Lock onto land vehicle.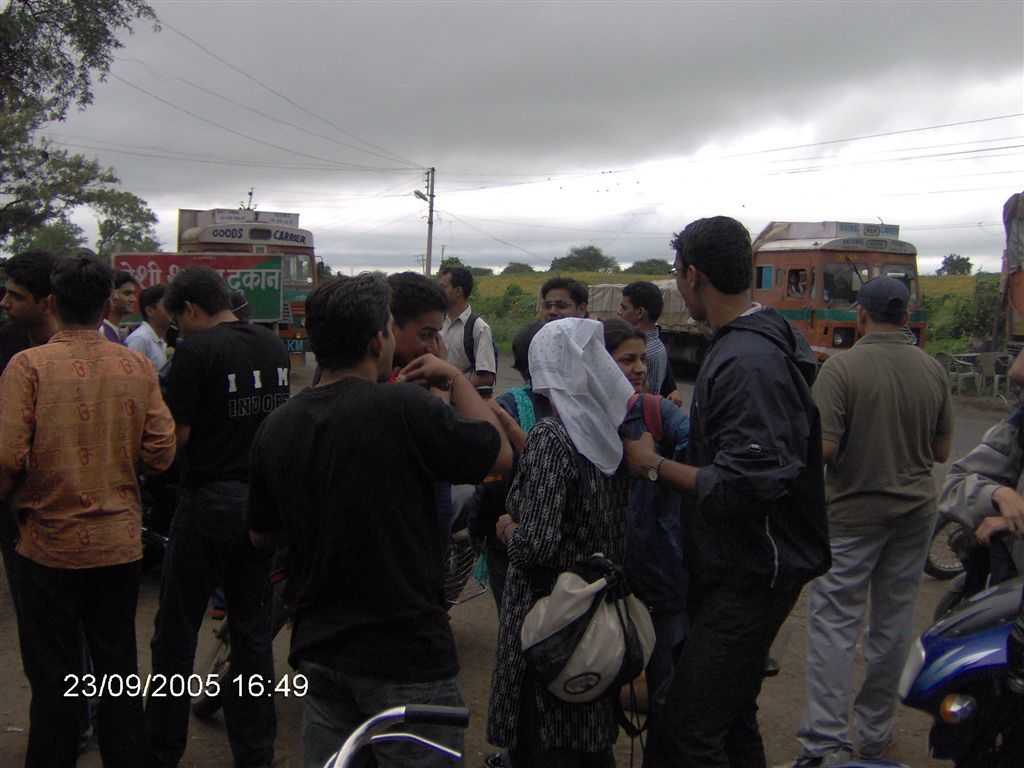
Locked: 900,571,1023,767.
